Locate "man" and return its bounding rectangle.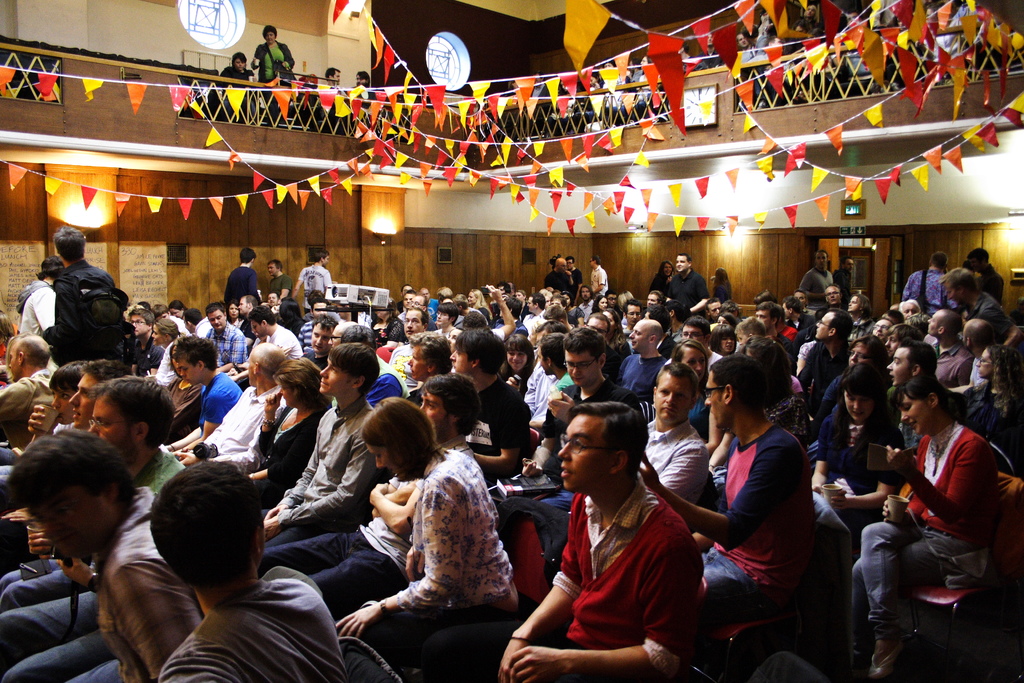
x1=0 y1=422 x2=174 y2=677.
